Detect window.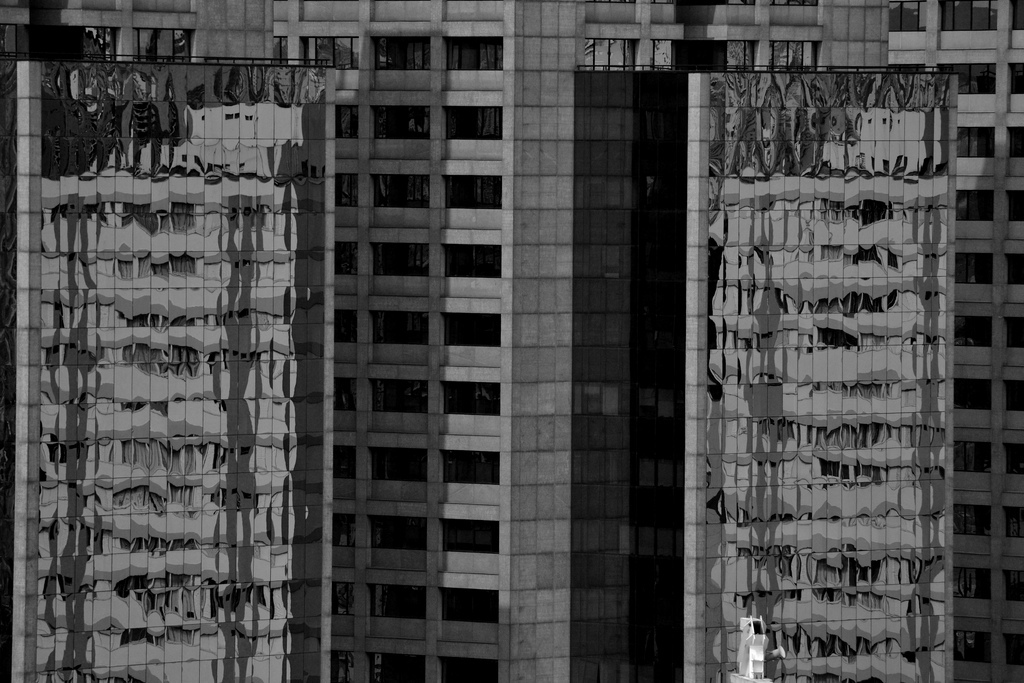
Detected at <region>958, 635, 994, 667</region>.
